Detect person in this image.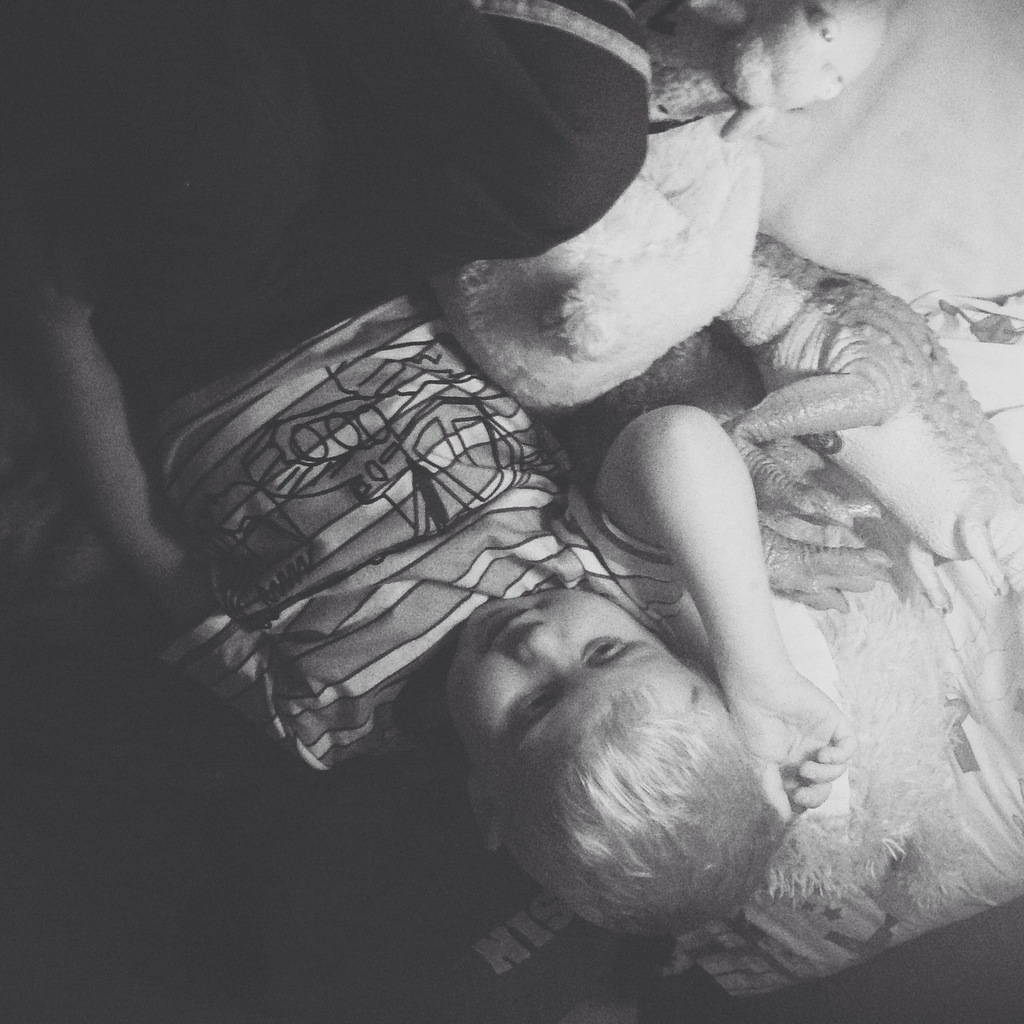
Detection: (x1=0, y1=0, x2=850, y2=949).
